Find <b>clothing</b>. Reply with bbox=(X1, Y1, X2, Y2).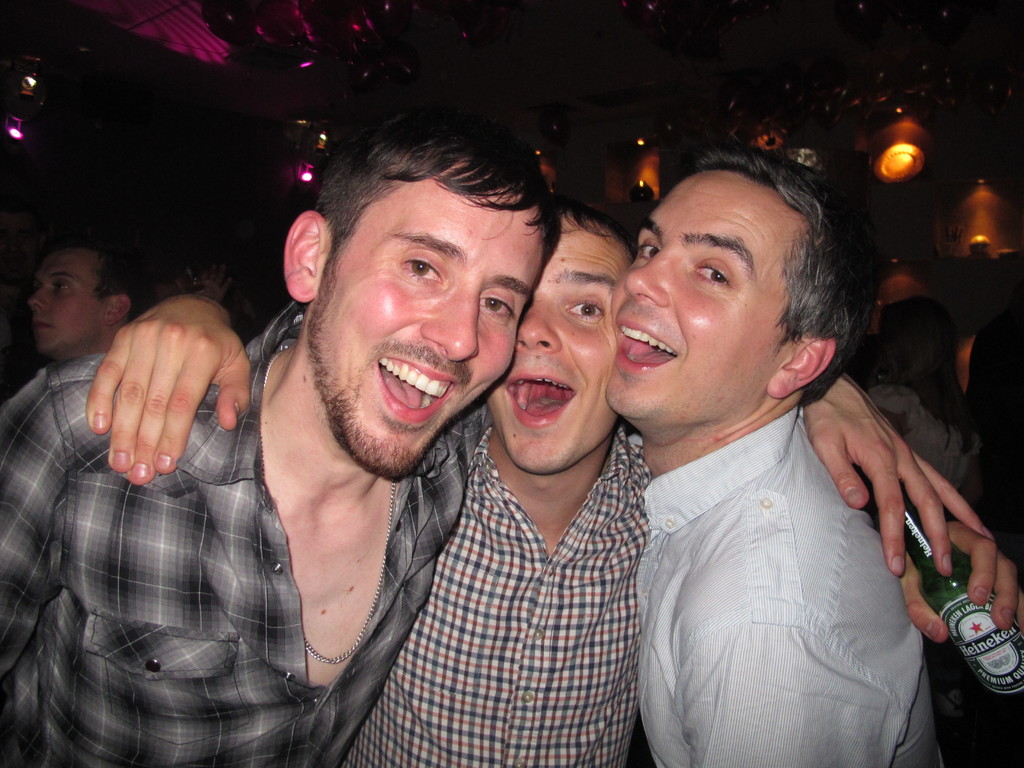
bbox=(627, 405, 943, 767).
